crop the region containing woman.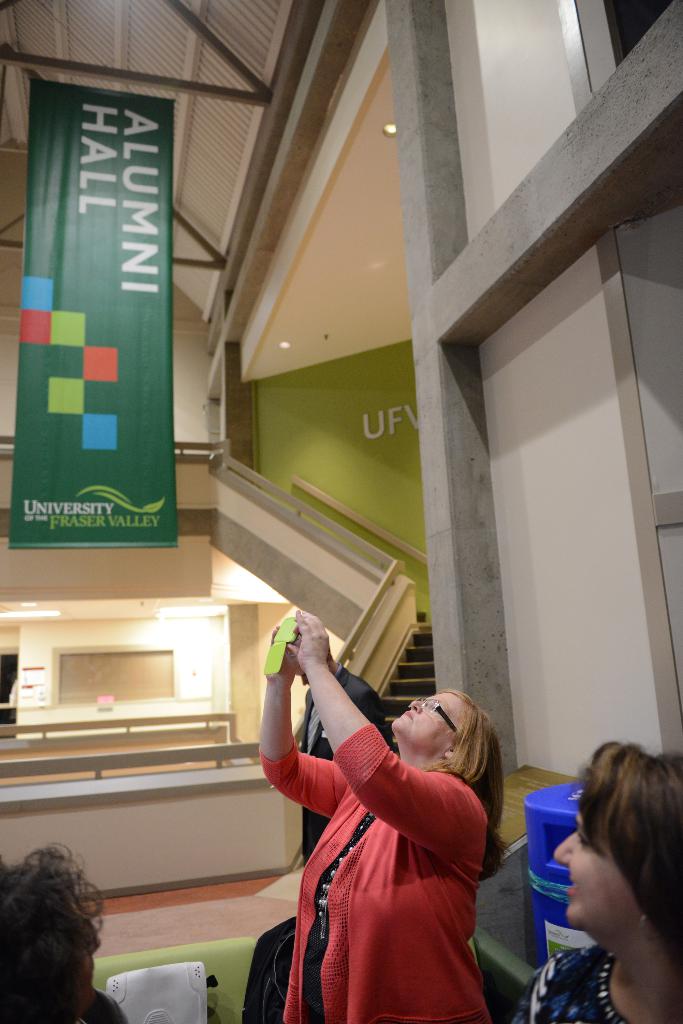
Crop region: 521 730 682 1016.
